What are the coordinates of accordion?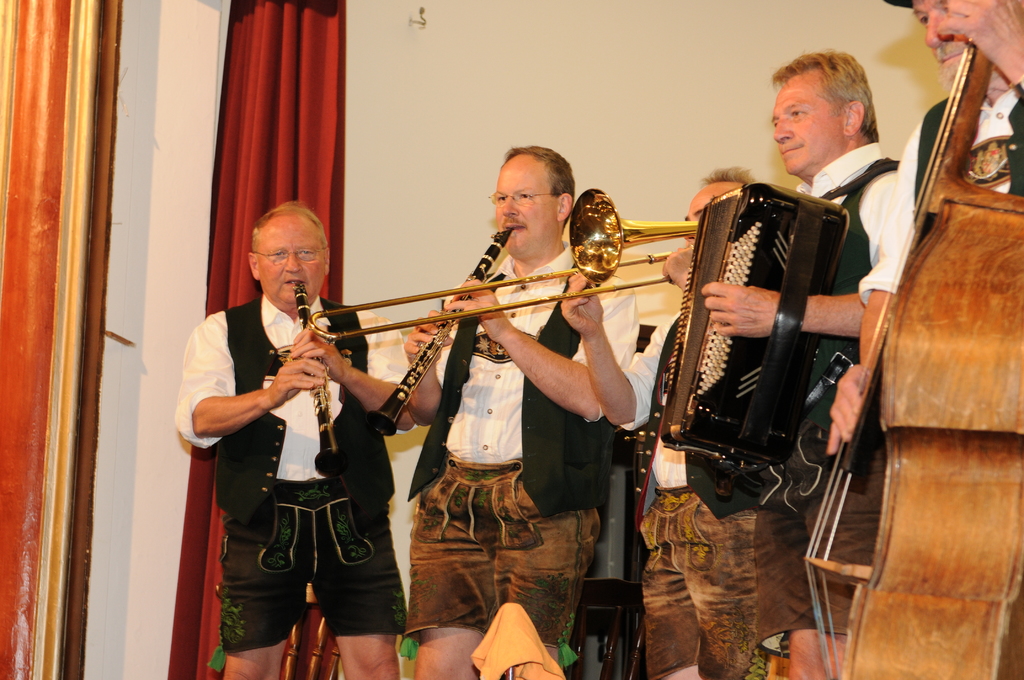
l=652, t=163, r=849, b=493.
